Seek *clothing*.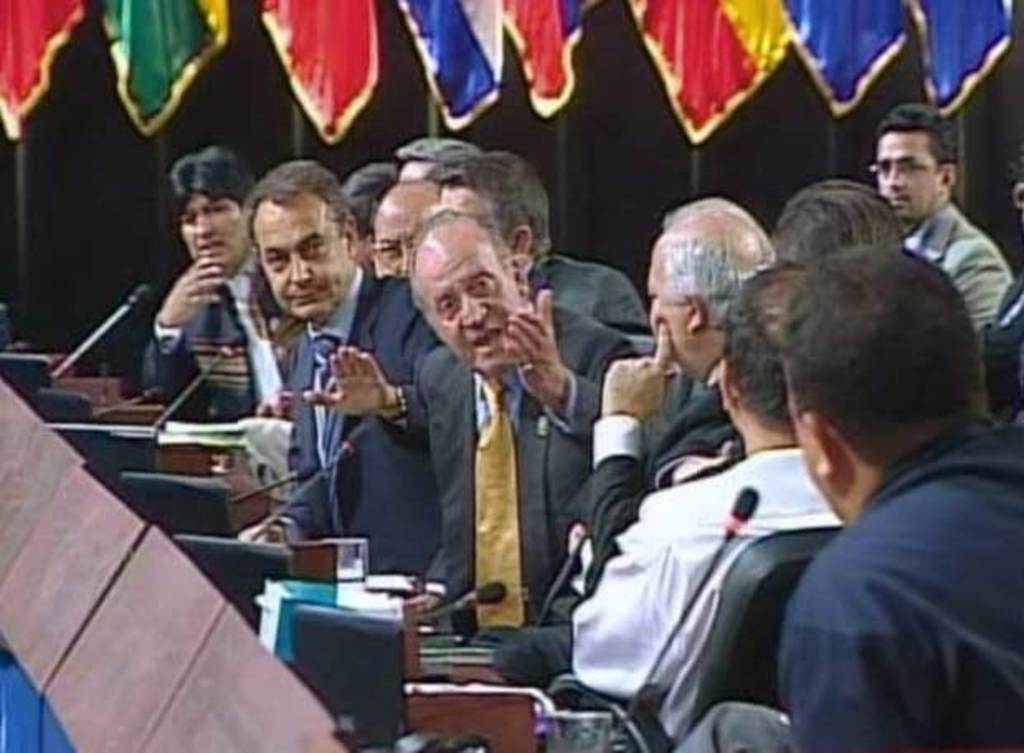
[573,443,839,702].
